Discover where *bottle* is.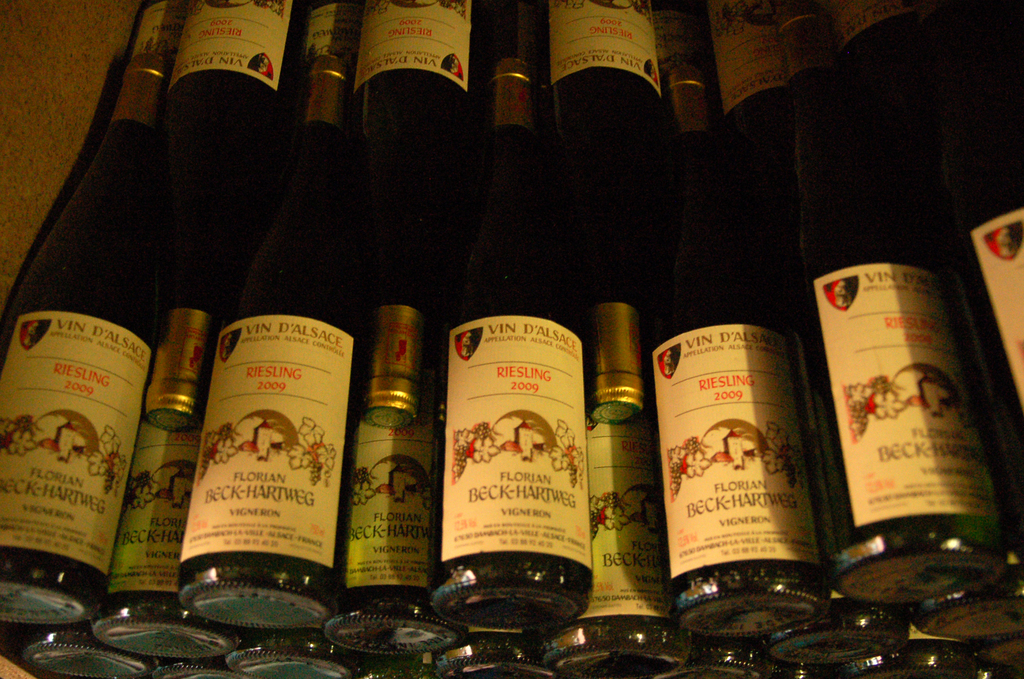
Discovered at region(545, 374, 687, 678).
